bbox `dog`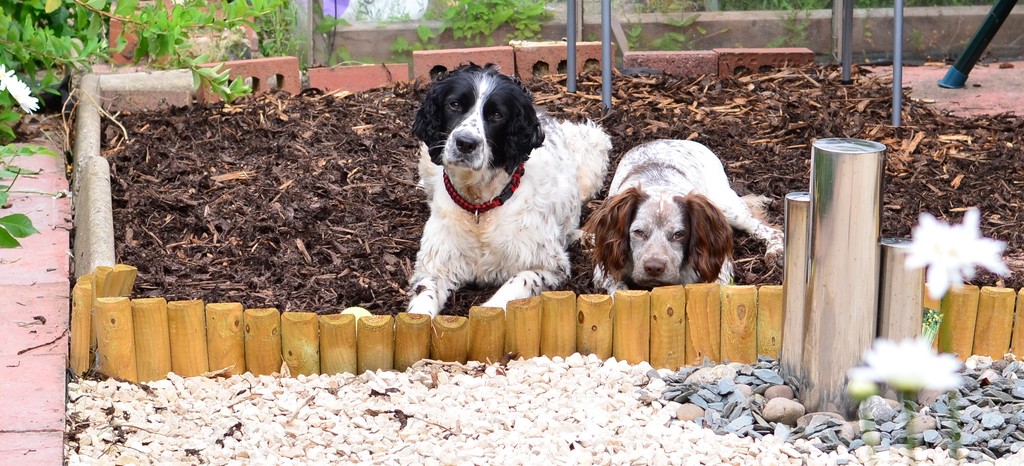
{"x1": 583, "y1": 140, "x2": 783, "y2": 293}
